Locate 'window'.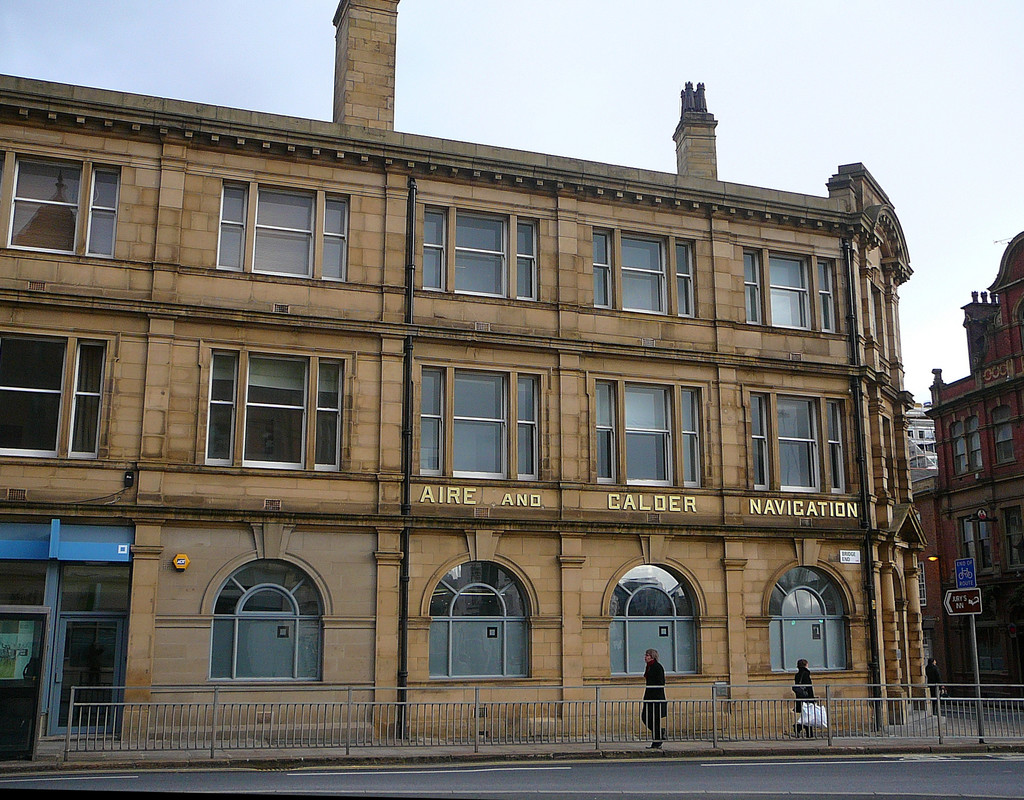
Bounding box: region(0, 151, 125, 265).
